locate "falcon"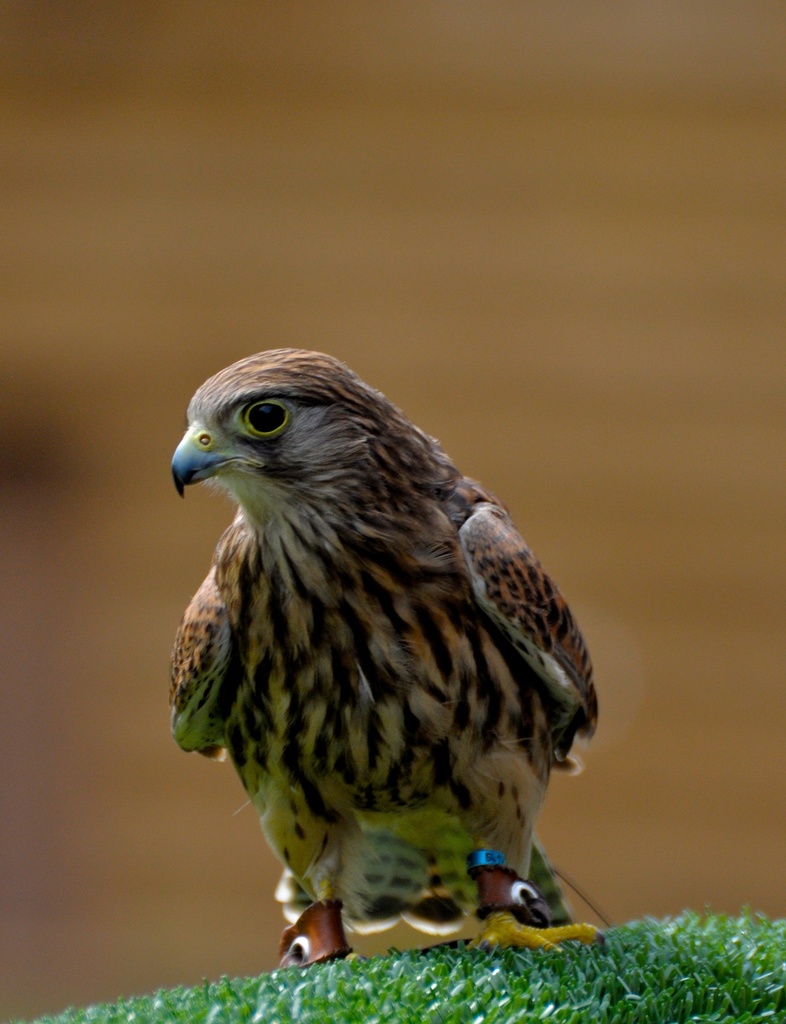
BBox(167, 344, 609, 980)
